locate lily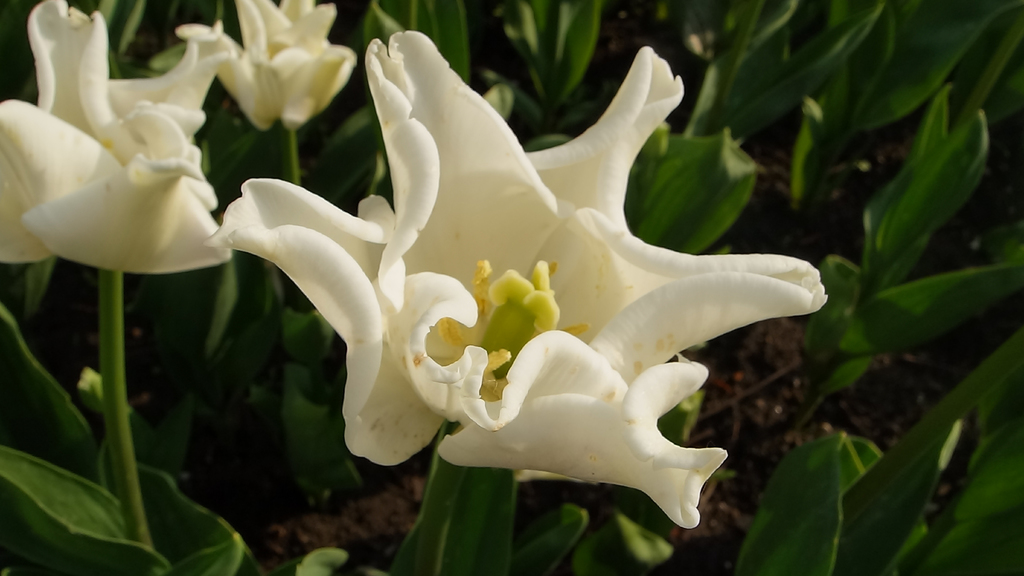
(left=204, top=28, right=829, bottom=528)
